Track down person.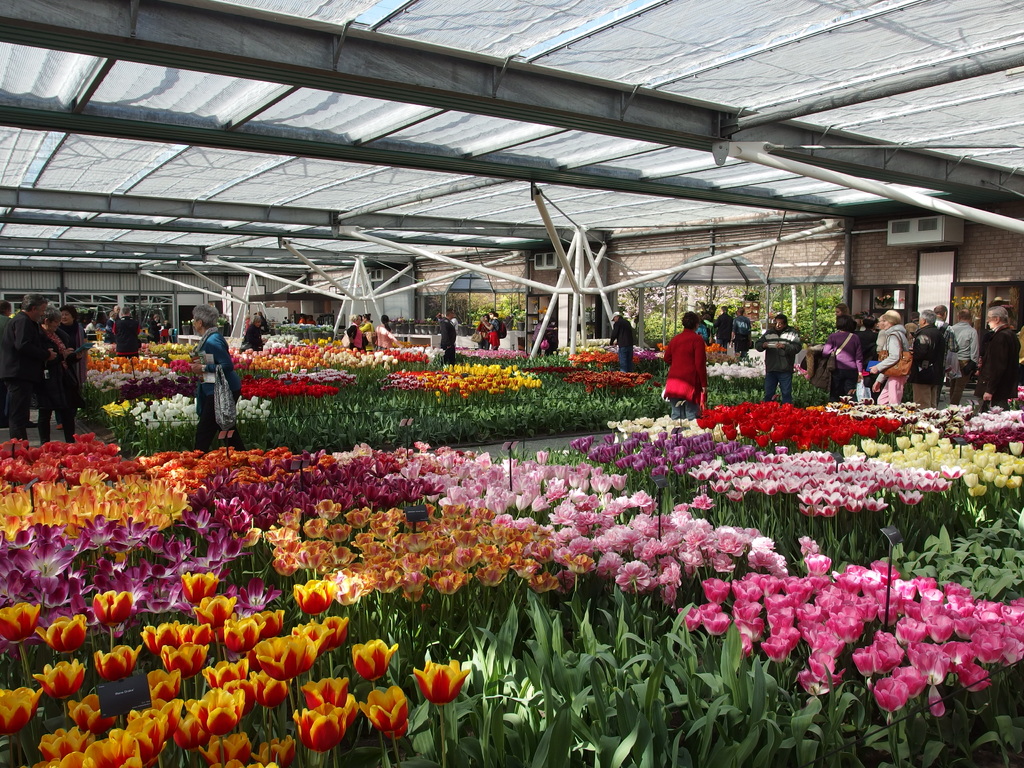
Tracked to [342,312,366,349].
